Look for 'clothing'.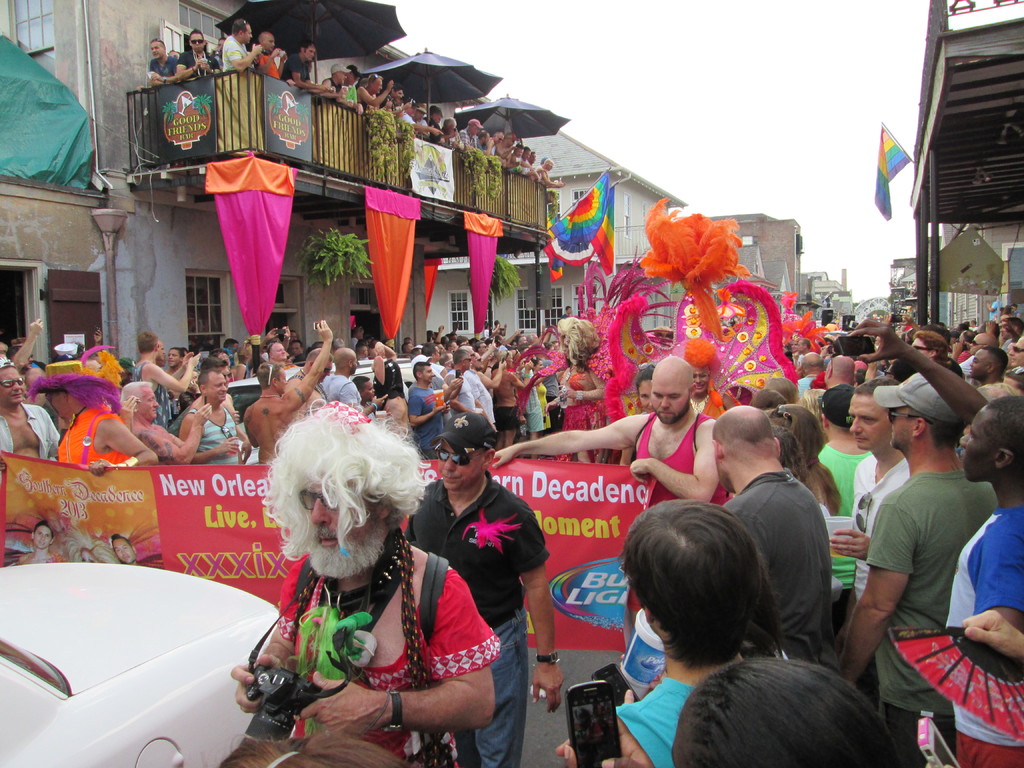
Found: 408, 386, 442, 458.
